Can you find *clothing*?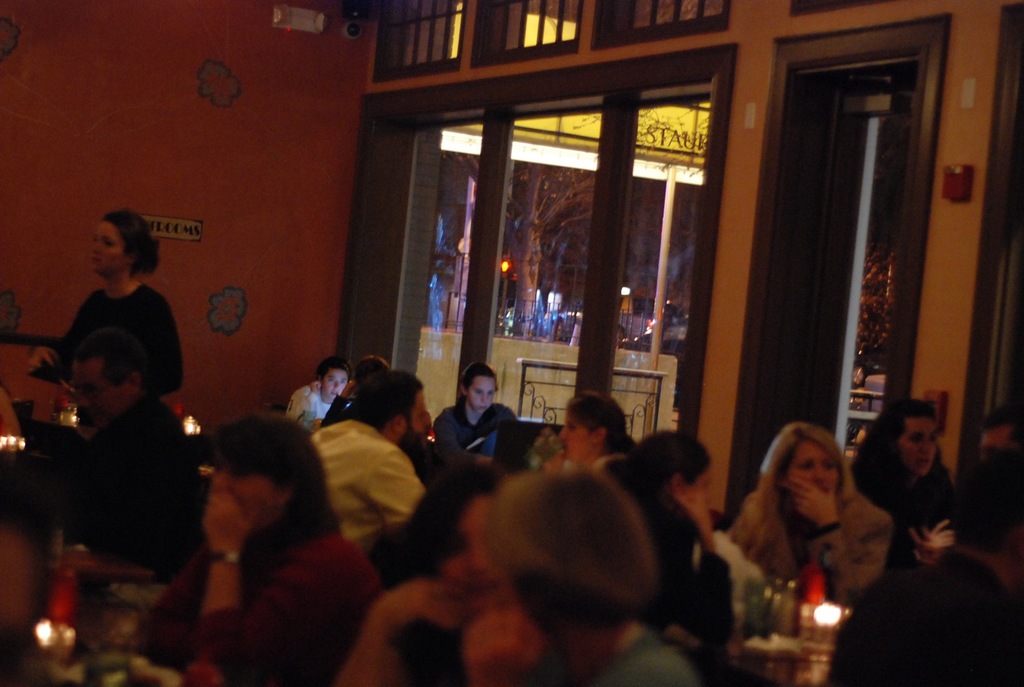
Yes, bounding box: (137,523,402,686).
